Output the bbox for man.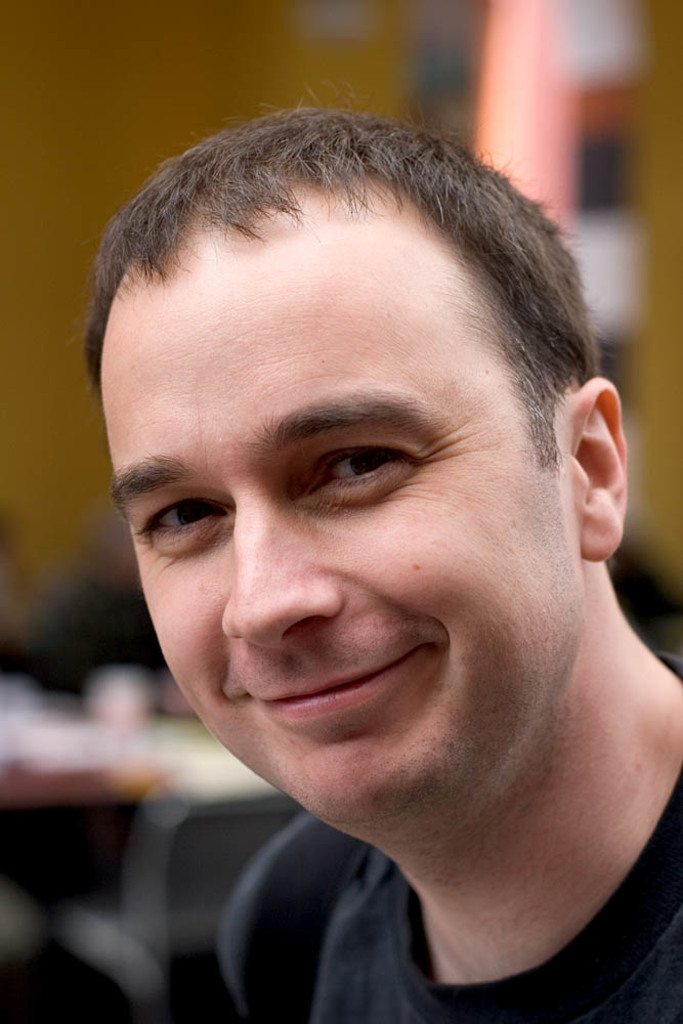
40/96/682/999.
